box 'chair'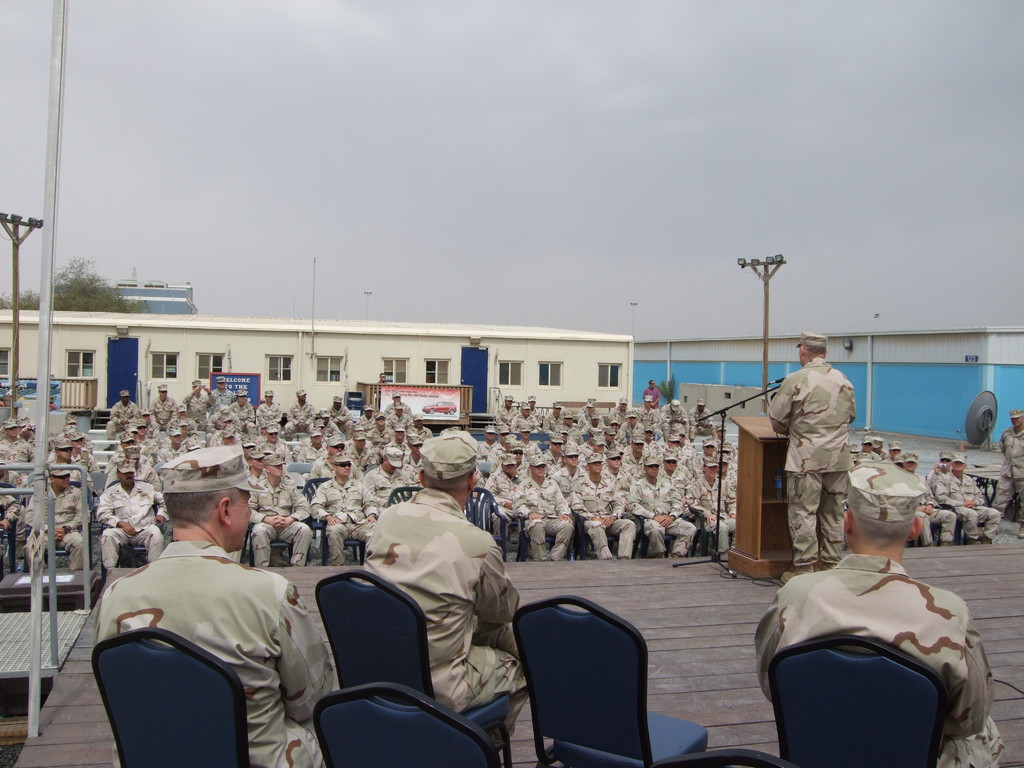
<bbox>88, 626, 253, 767</bbox>
